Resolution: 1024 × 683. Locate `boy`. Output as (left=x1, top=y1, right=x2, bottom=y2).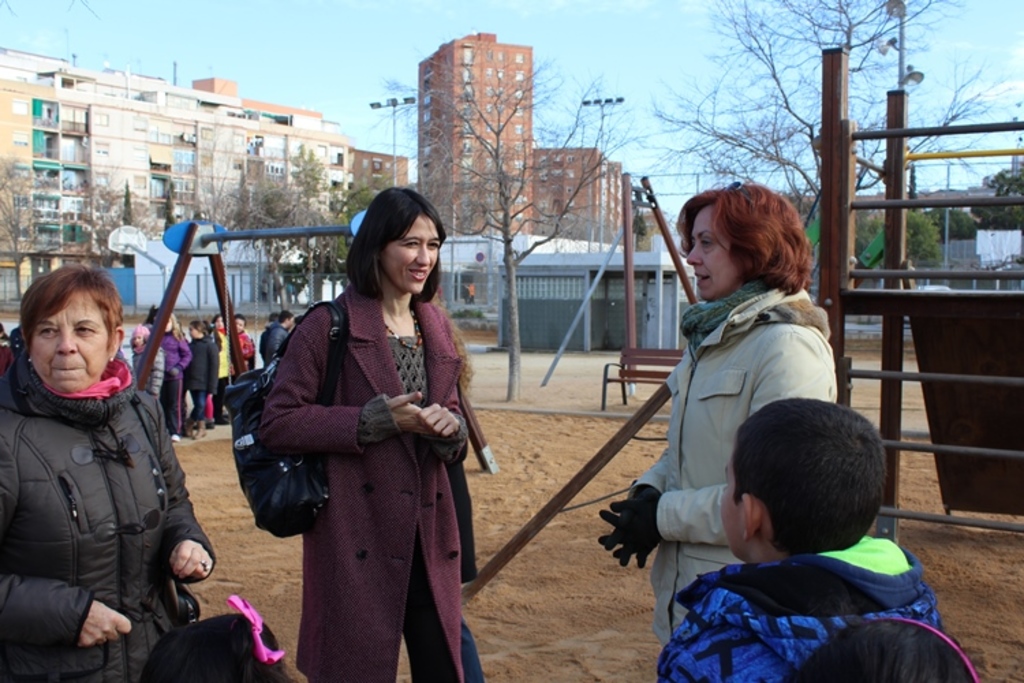
(left=642, top=393, right=971, bottom=682).
